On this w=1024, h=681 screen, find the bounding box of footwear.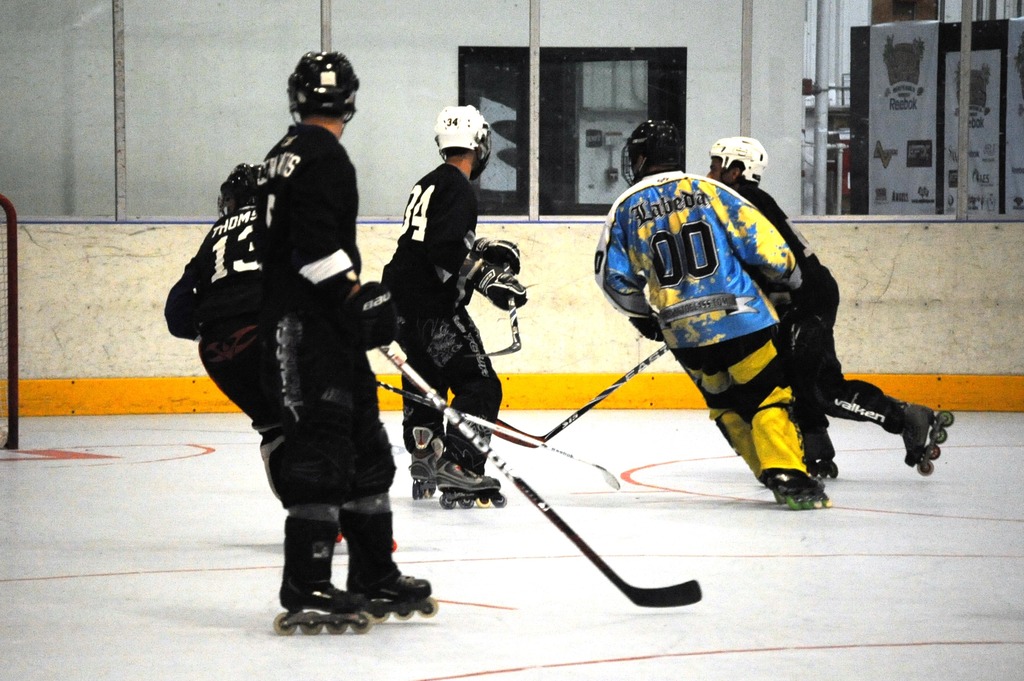
Bounding box: crop(806, 431, 836, 458).
